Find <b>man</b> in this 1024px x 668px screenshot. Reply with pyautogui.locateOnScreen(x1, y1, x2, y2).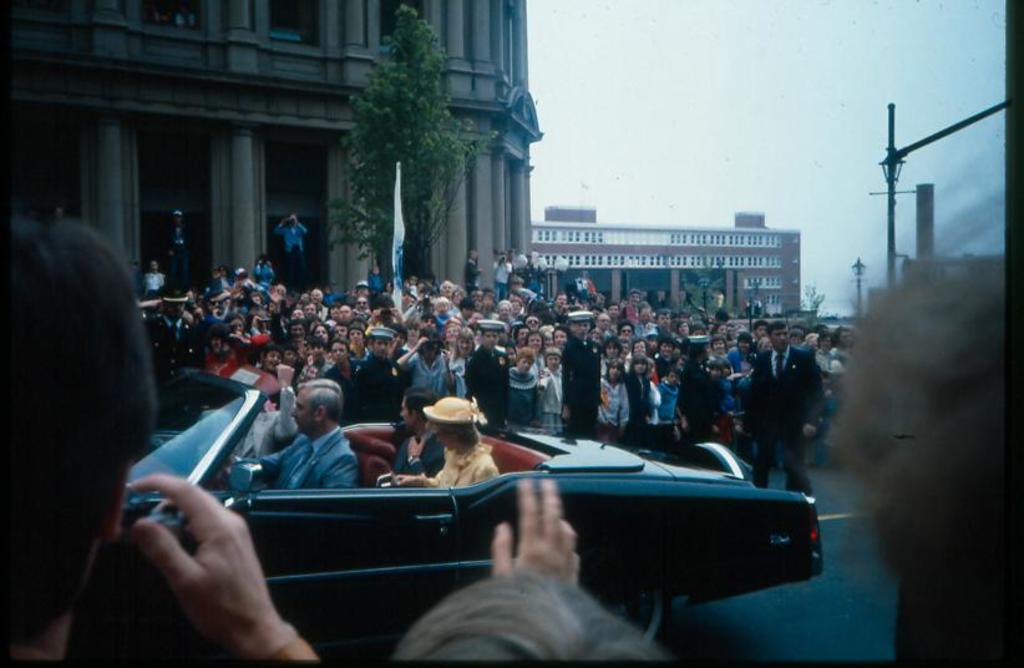
pyautogui.locateOnScreen(390, 385, 445, 476).
